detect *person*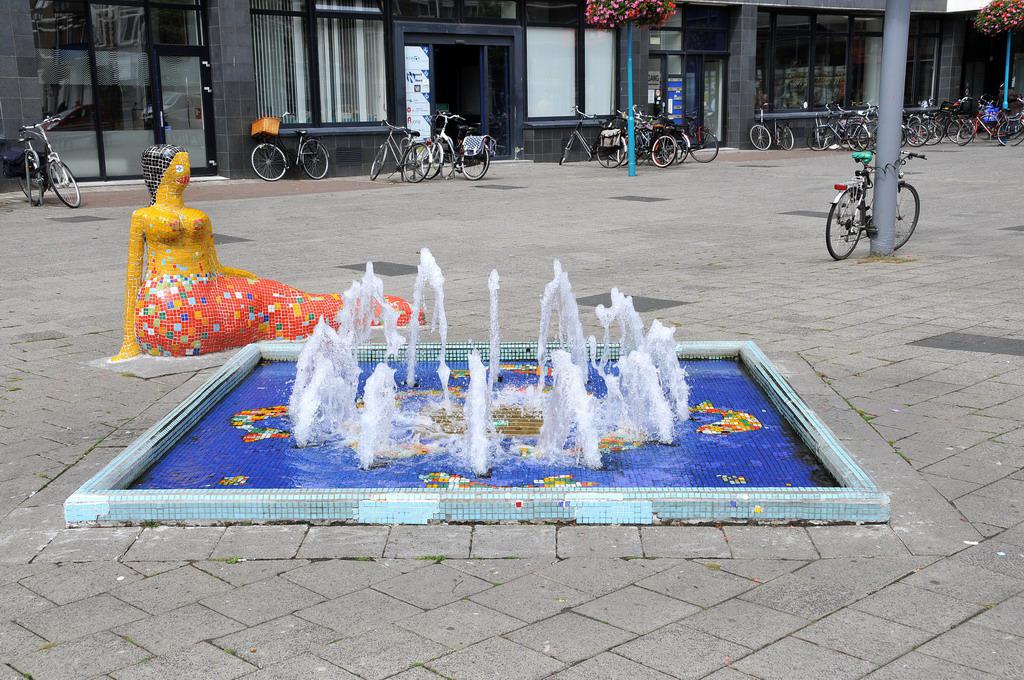
<box>110,142,429,364</box>
